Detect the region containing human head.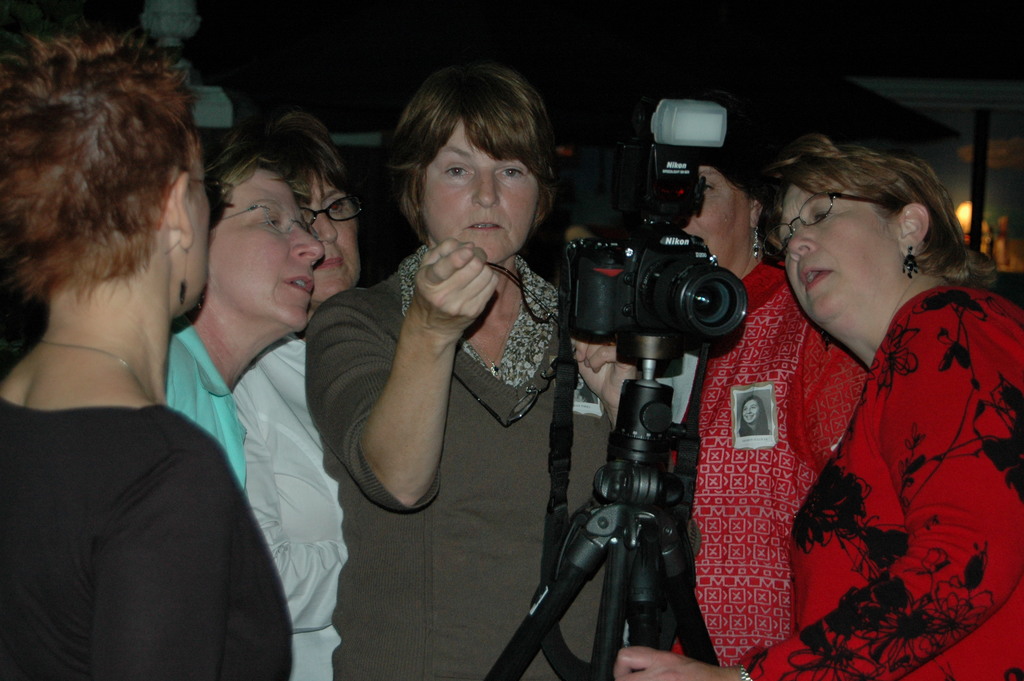
box(762, 133, 974, 335).
